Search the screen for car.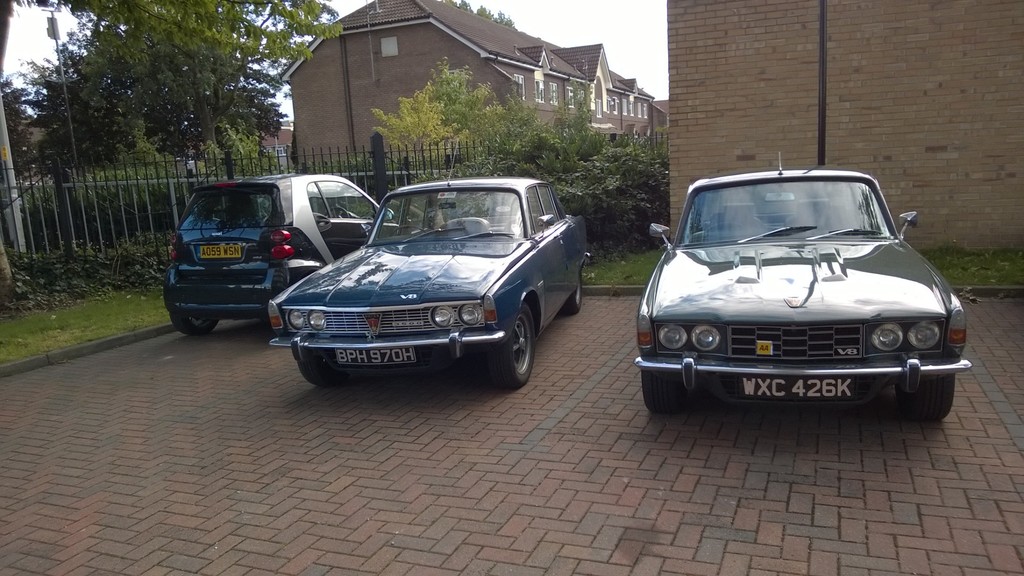
Found at bbox=(162, 163, 383, 326).
